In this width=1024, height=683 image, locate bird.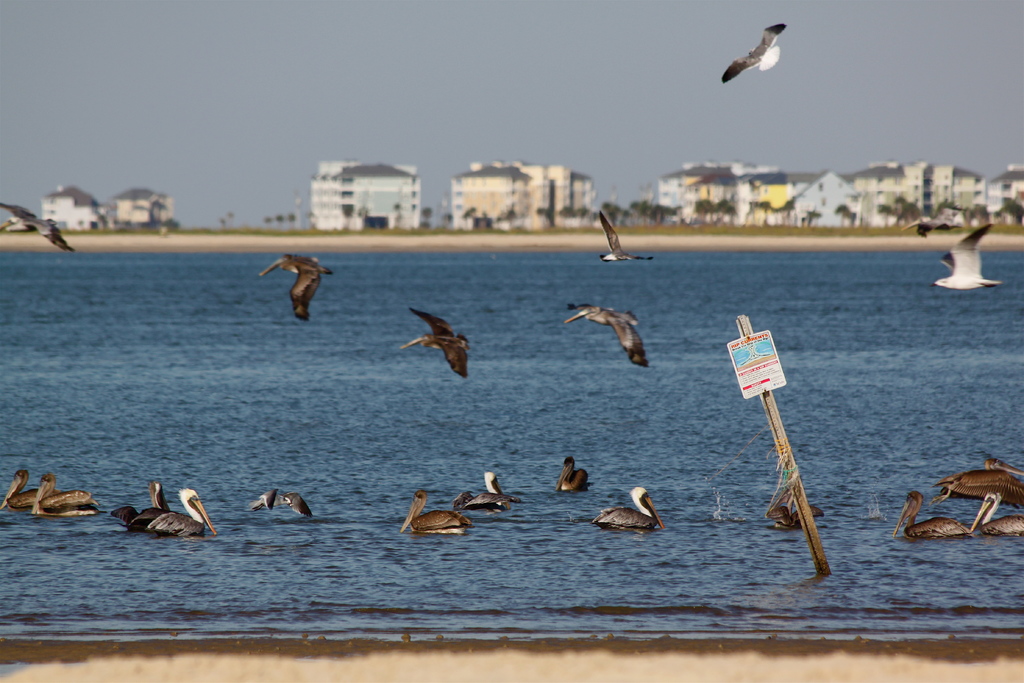
Bounding box: 403/306/467/377.
